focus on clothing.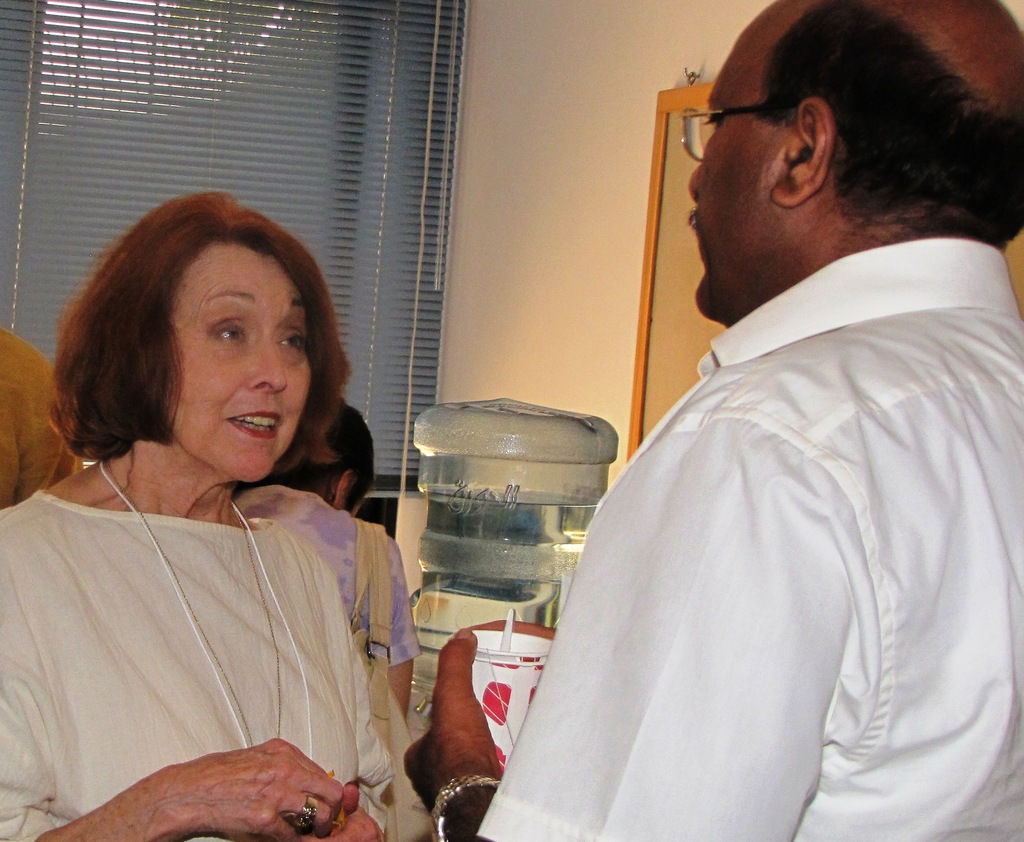
Focused at [x1=0, y1=486, x2=393, y2=841].
